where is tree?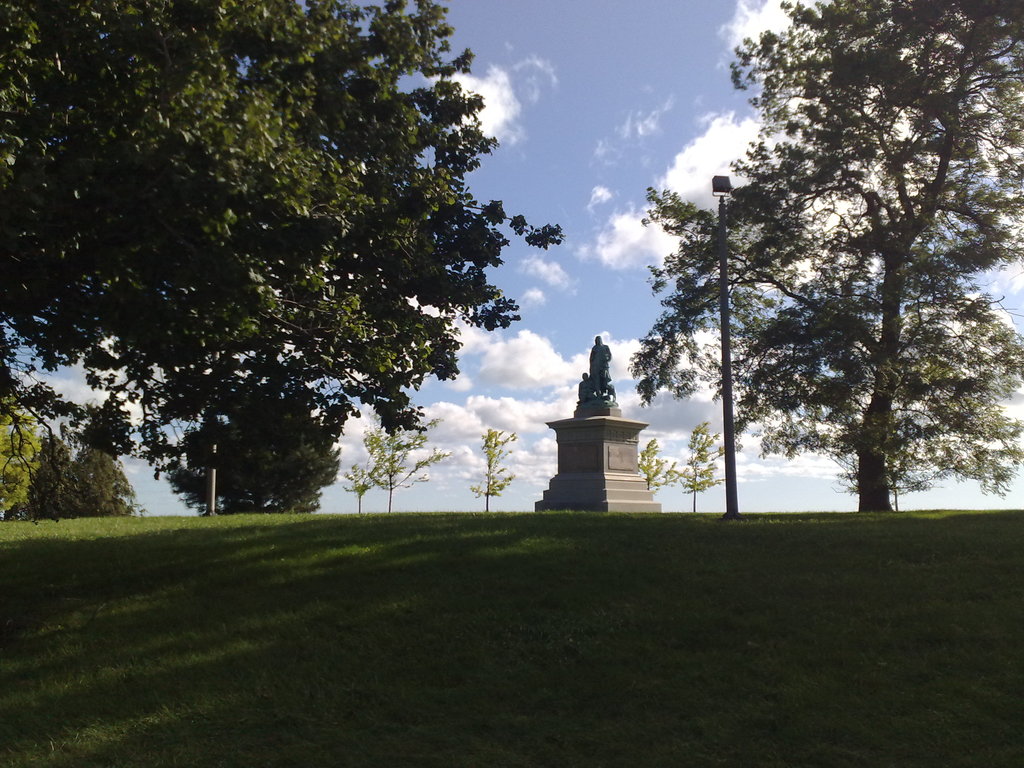
rect(334, 407, 445, 502).
